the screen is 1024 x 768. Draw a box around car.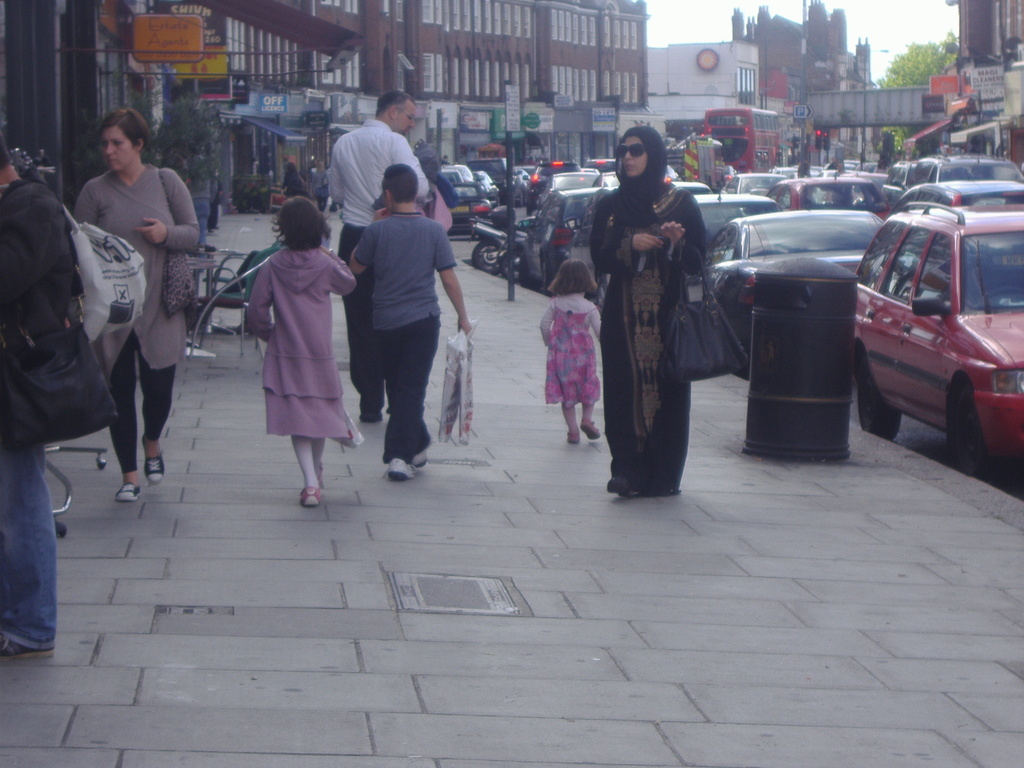
515/191/598/298.
